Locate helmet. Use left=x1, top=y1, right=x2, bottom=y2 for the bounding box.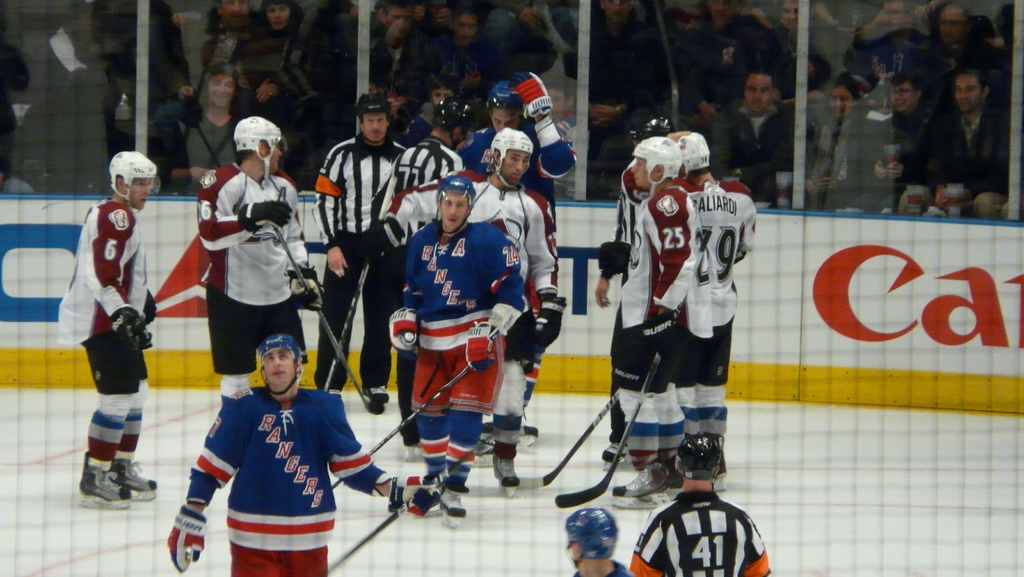
left=234, top=115, right=283, bottom=187.
